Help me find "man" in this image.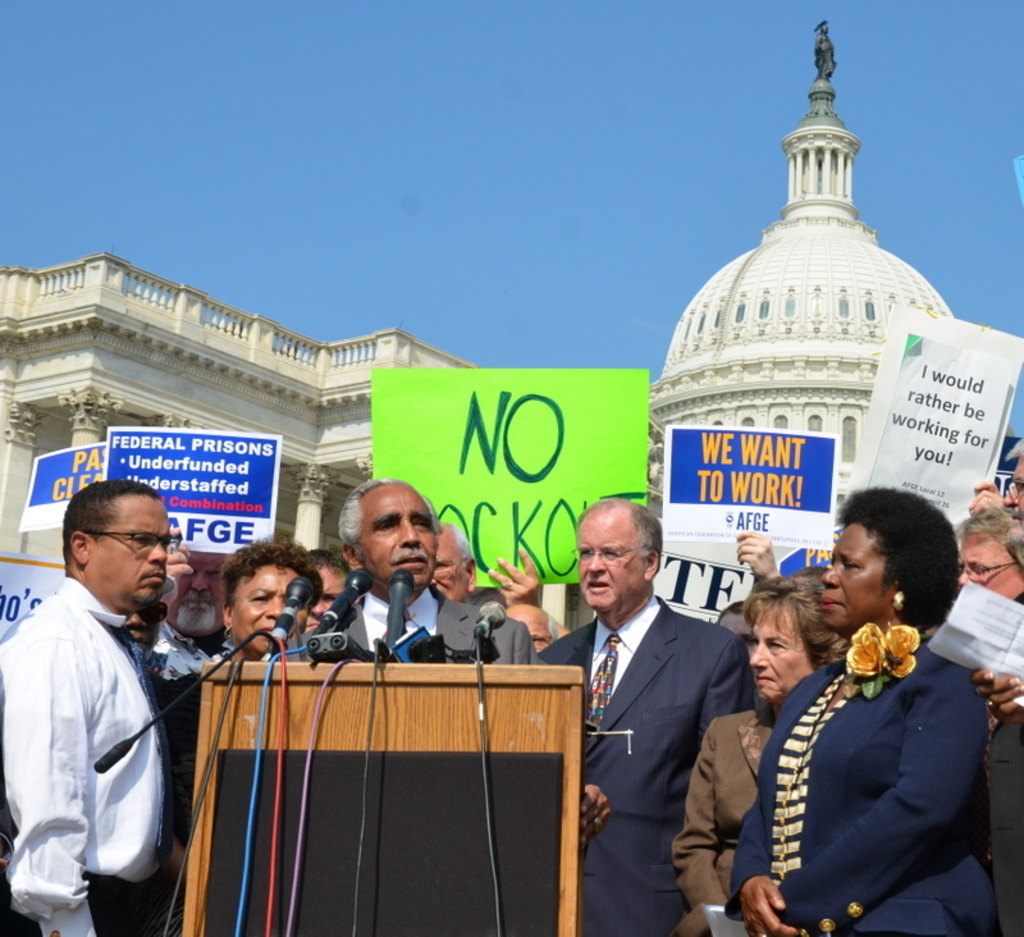
Found it: (x1=10, y1=457, x2=215, y2=934).
